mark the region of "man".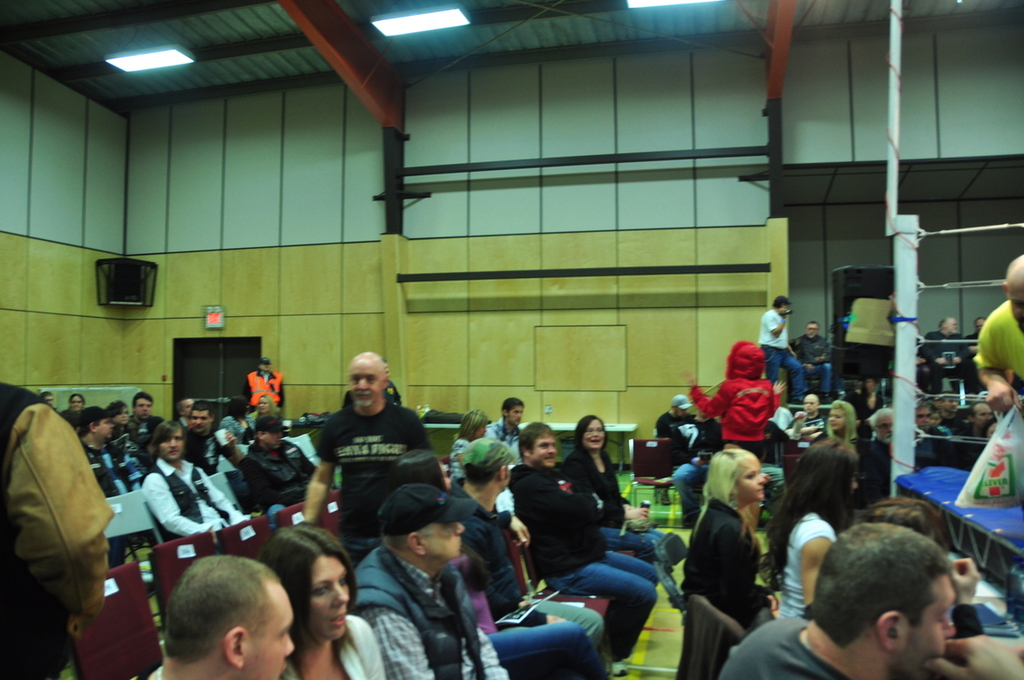
Region: 785 391 827 446.
